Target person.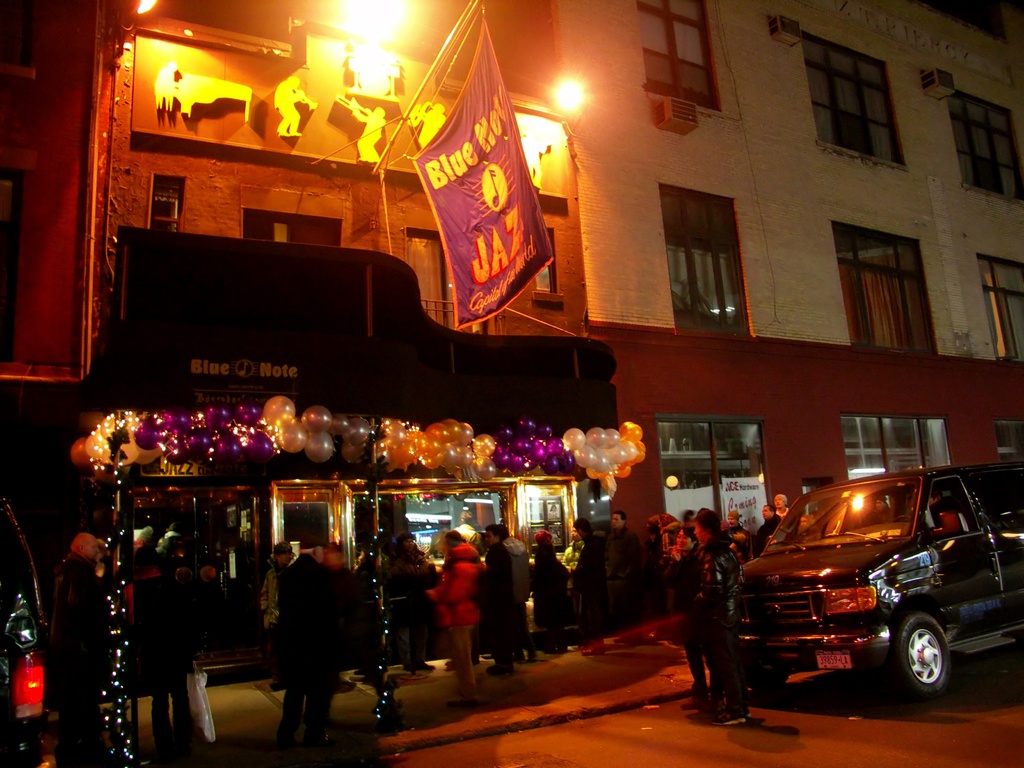
Target region: select_region(520, 127, 549, 191).
